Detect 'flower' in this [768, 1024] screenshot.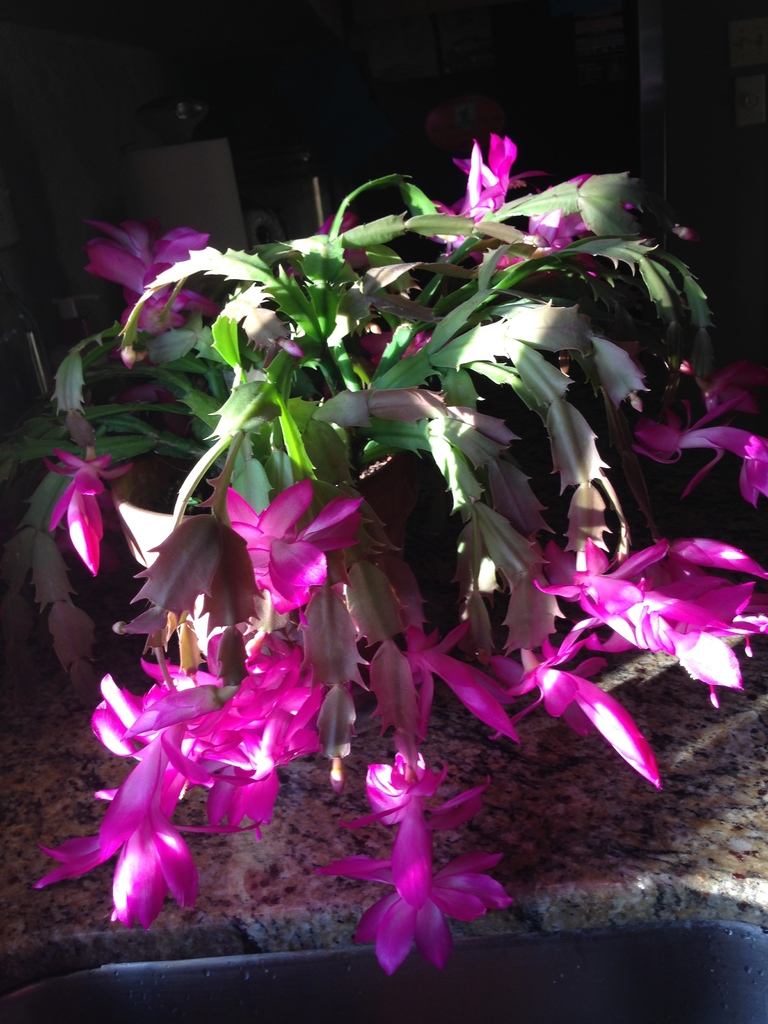
Detection: bbox=[226, 478, 366, 612].
